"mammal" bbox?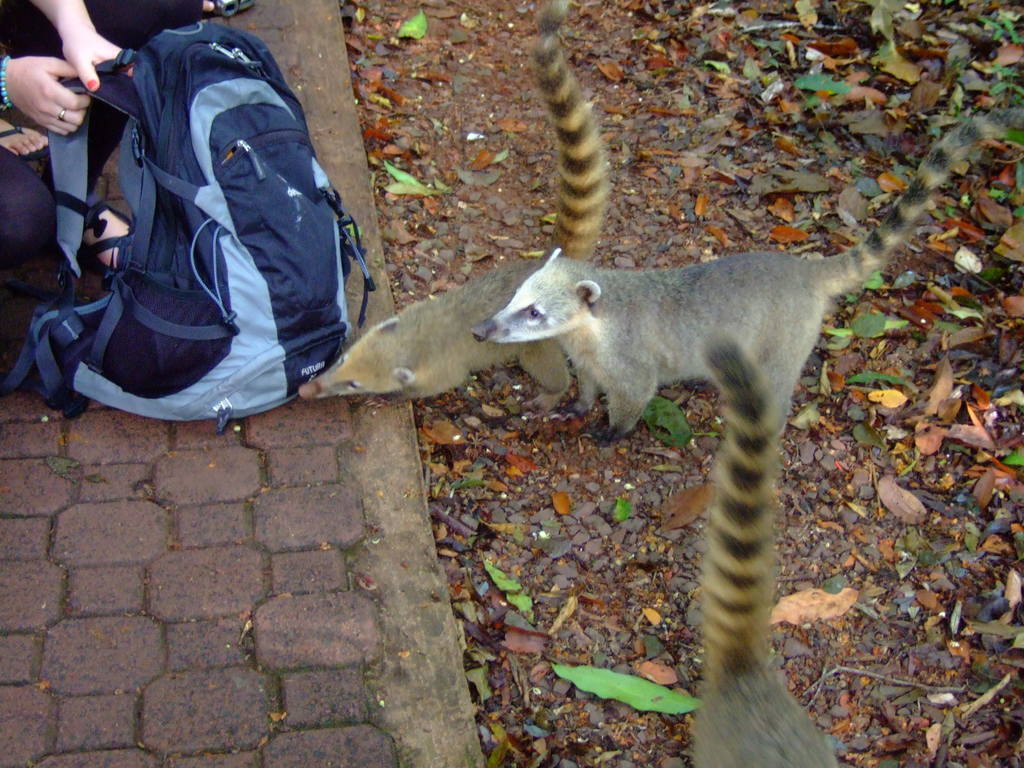
[left=691, top=336, right=842, bottom=767]
